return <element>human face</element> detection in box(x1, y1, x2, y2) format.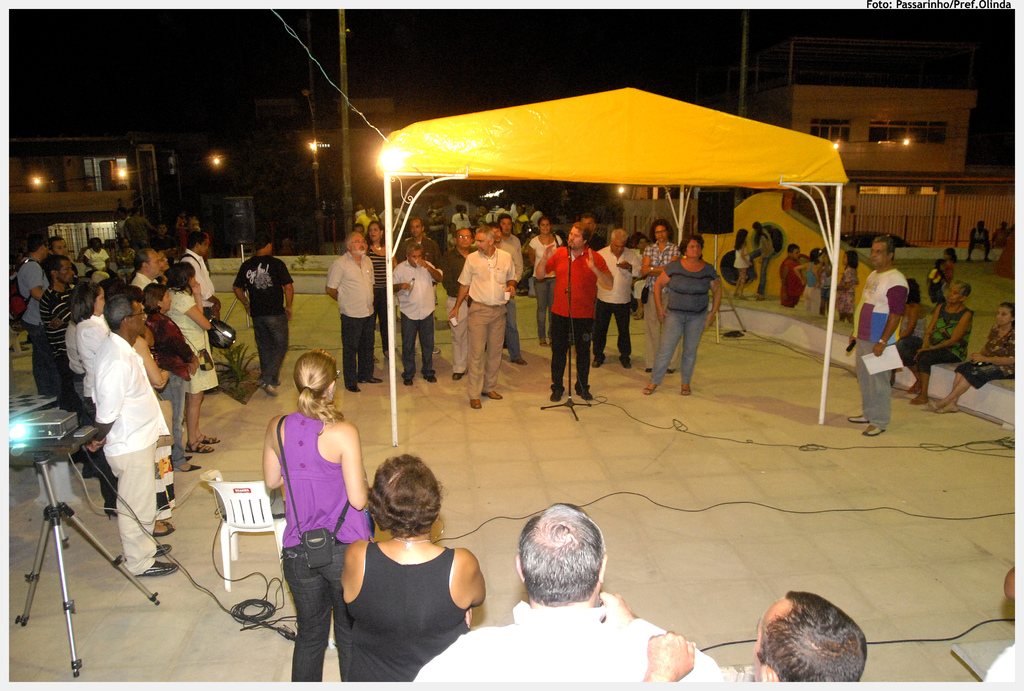
box(474, 228, 492, 252).
